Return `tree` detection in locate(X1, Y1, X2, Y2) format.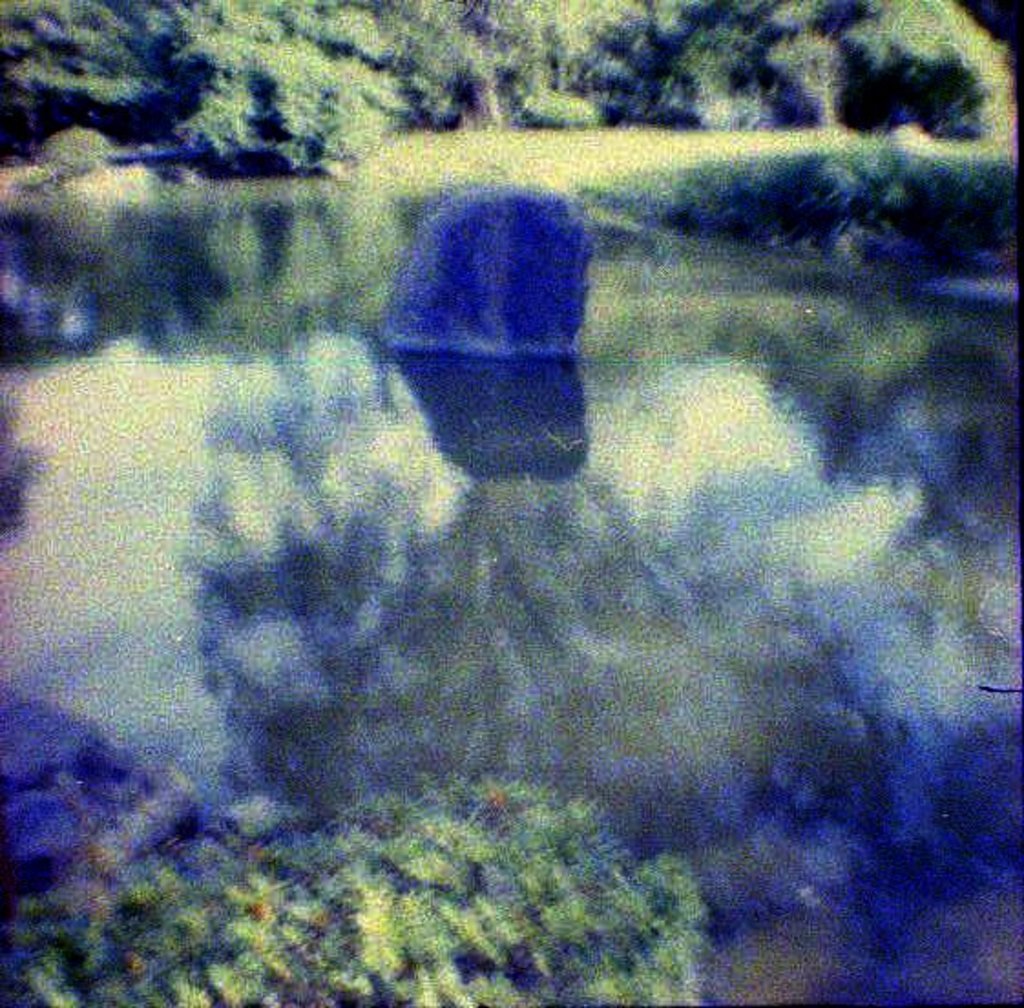
locate(0, 0, 1022, 183).
